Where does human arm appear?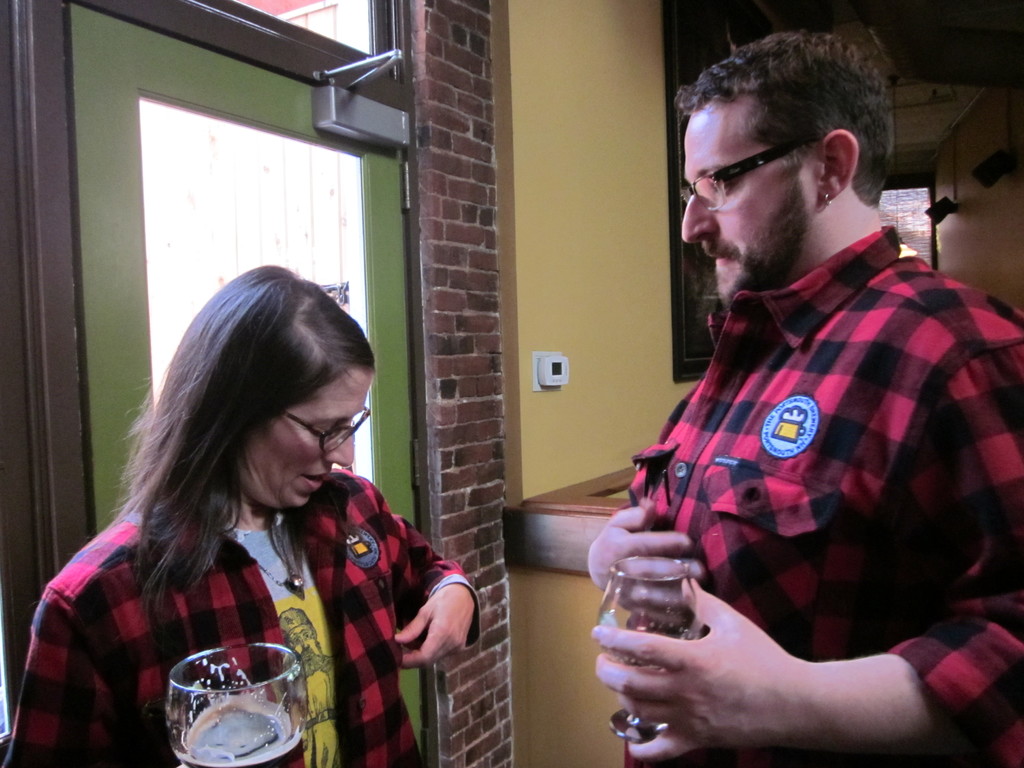
Appears at pyautogui.locateOnScreen(579, 349, 735, 633).
